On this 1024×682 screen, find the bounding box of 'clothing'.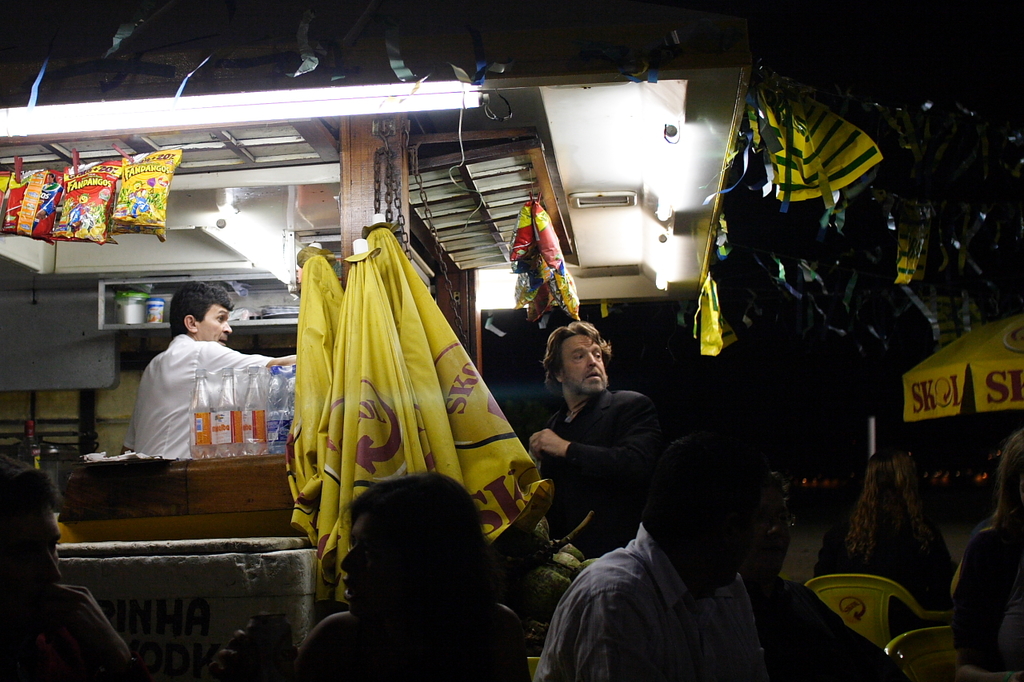
Bounding box: 112, 320, 273, 476.
